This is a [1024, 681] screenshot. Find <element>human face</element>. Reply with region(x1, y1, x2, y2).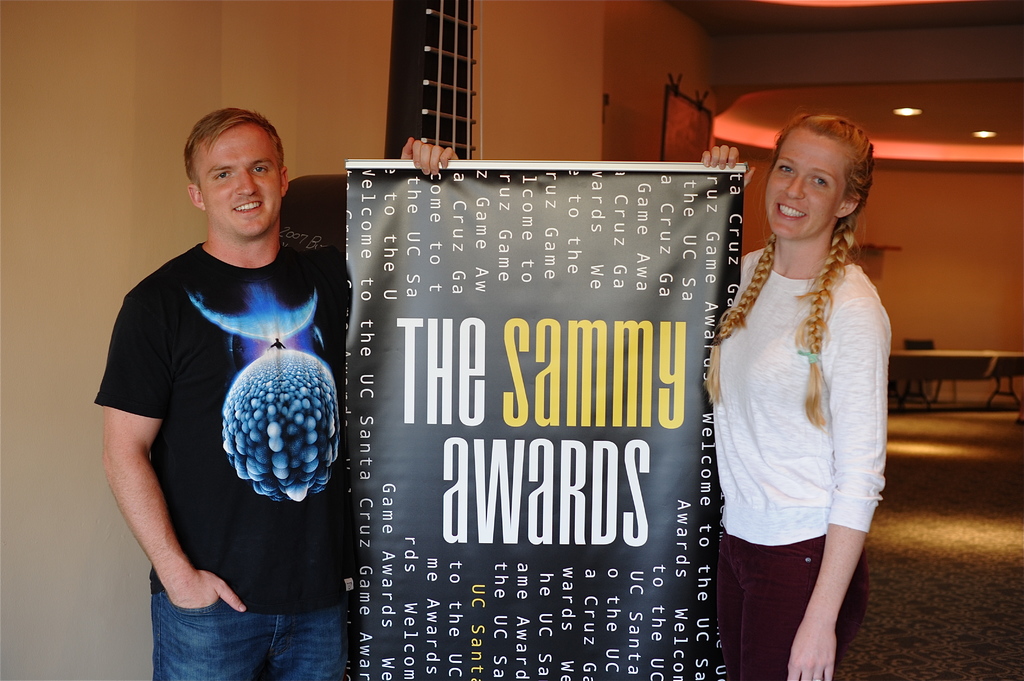
region(193, 118, 284, 242).
